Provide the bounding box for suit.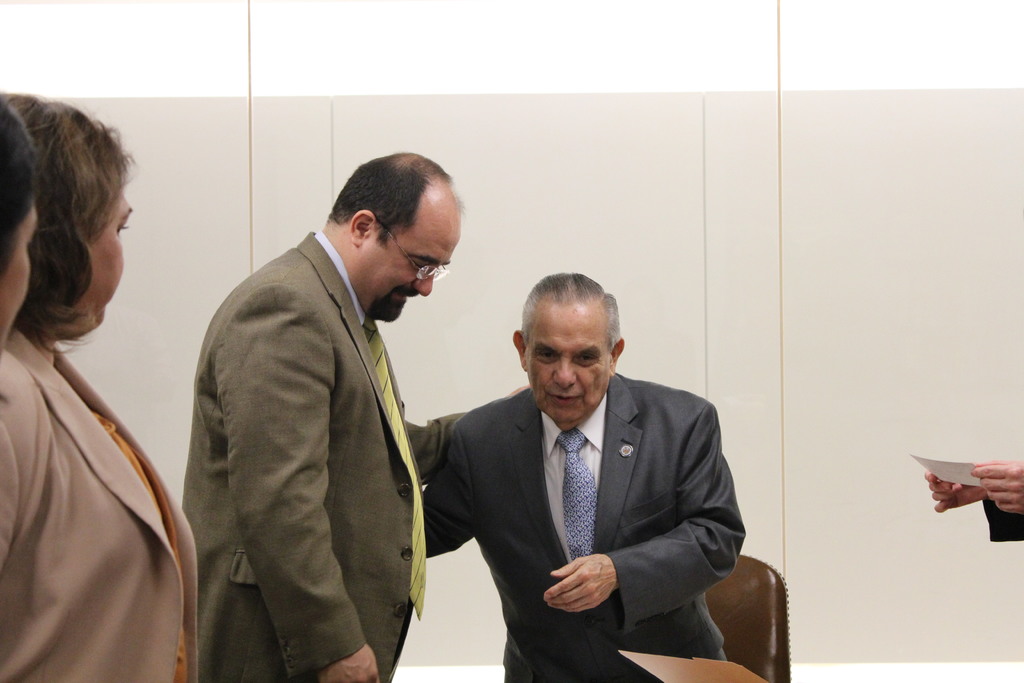
(417, 322, 755, 667).
